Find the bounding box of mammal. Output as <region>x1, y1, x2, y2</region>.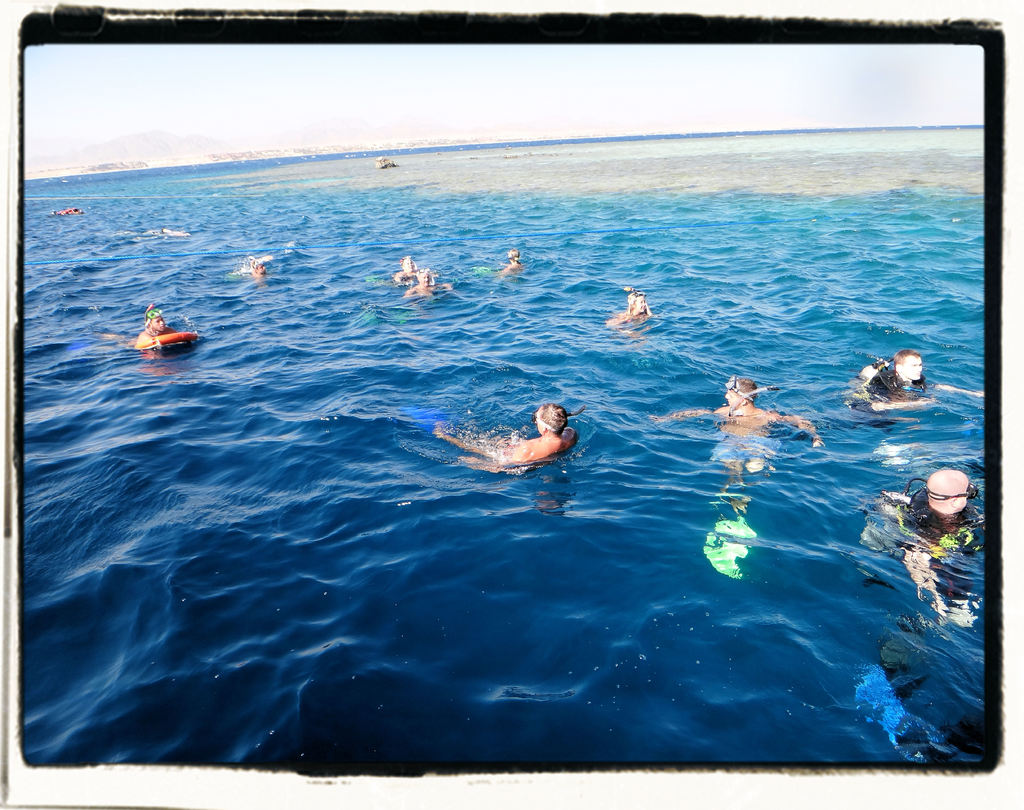
<region>621, 285, 652, 321</region>.
